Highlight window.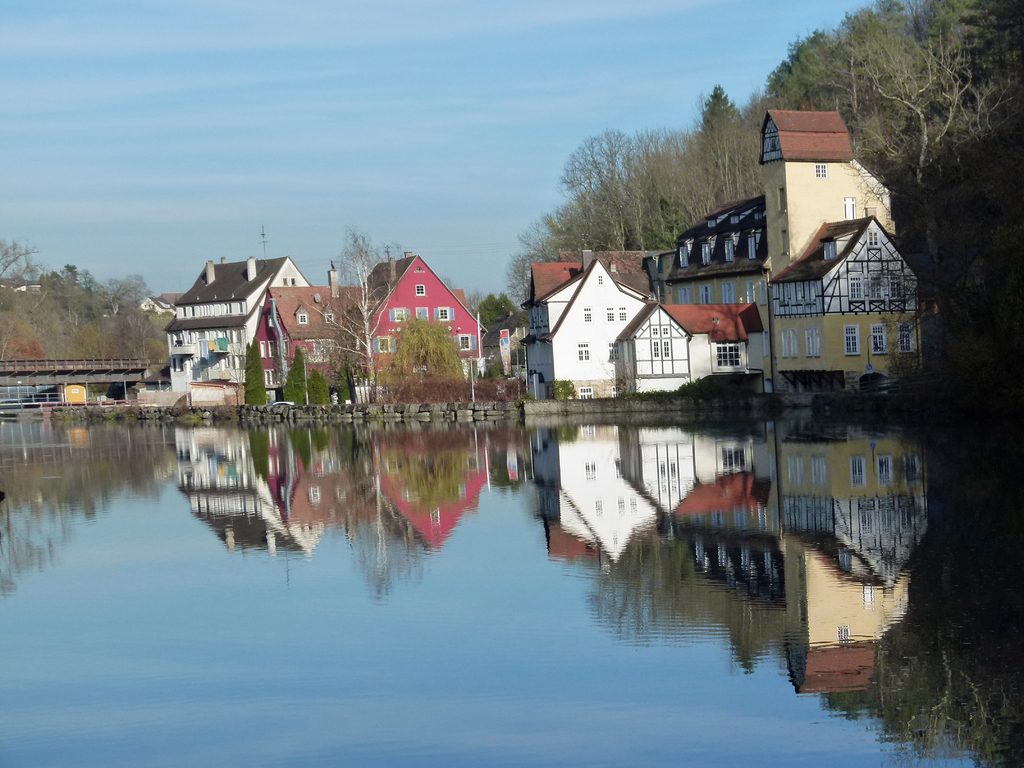
Highlighted region: 413/286/424/296.
